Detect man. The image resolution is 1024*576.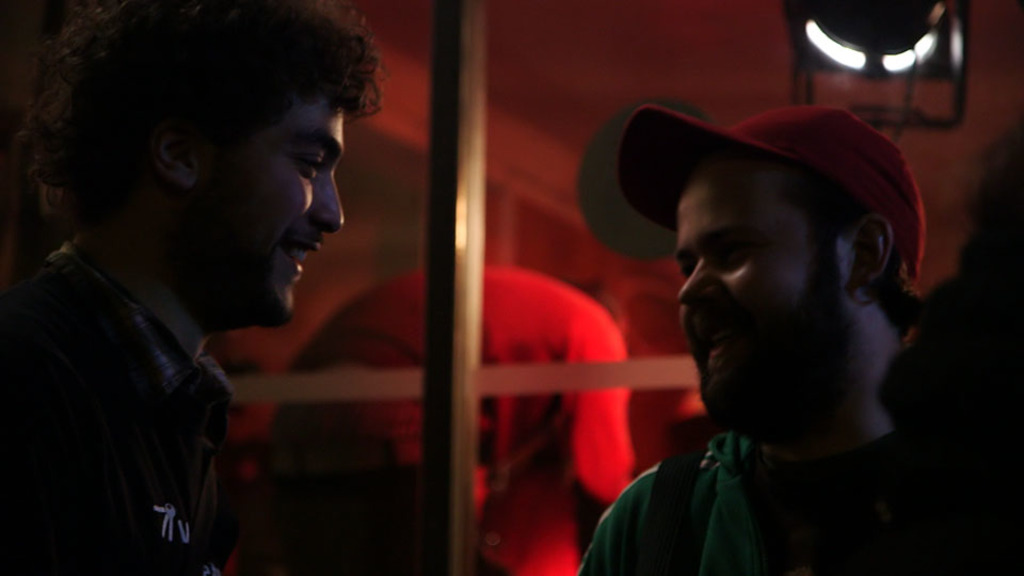
BBox(580, 99, 1023, 575).
